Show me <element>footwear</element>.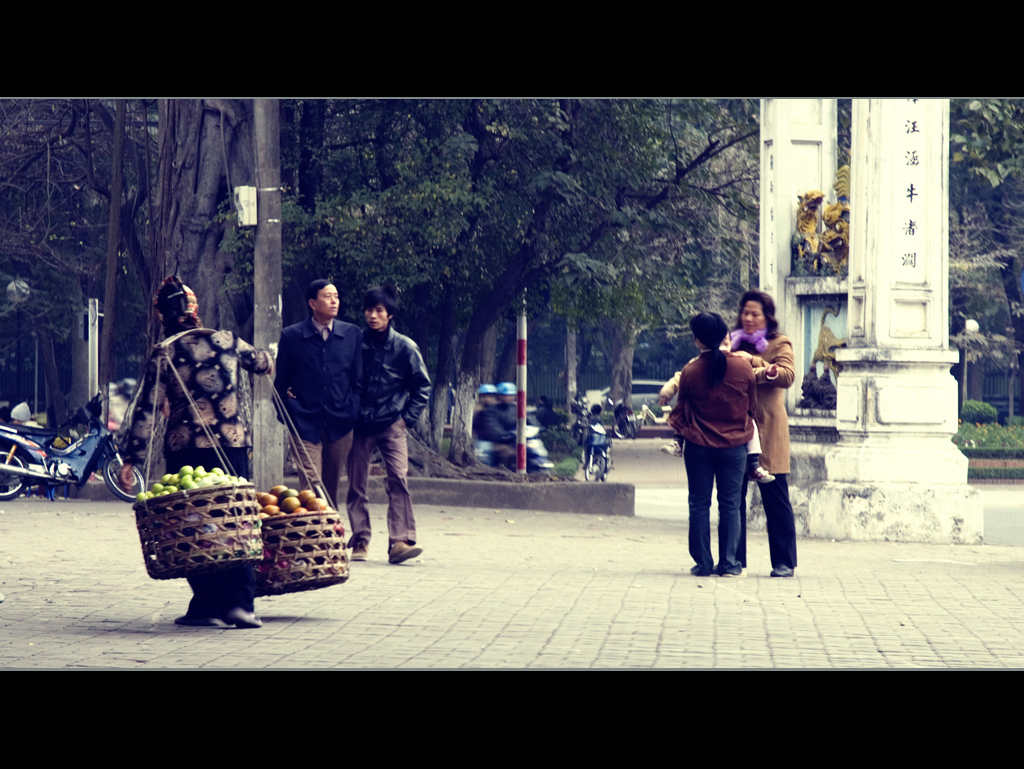
<element>footwear</element> is here: Rect(722, 567, 746, 584).
